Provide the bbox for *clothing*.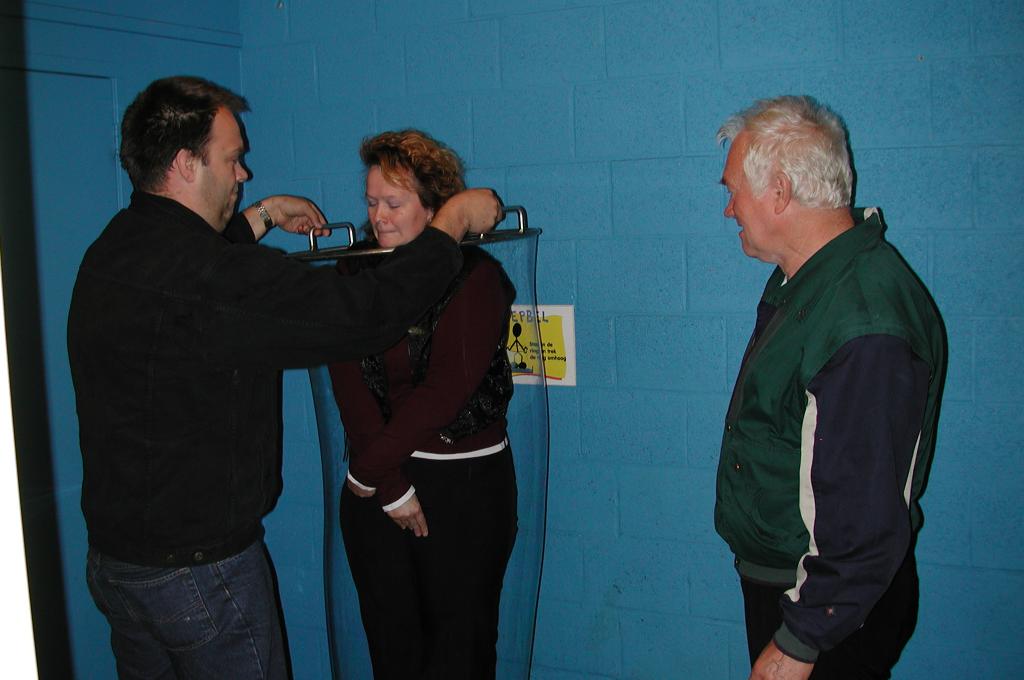
329, 247, 514, 679.
